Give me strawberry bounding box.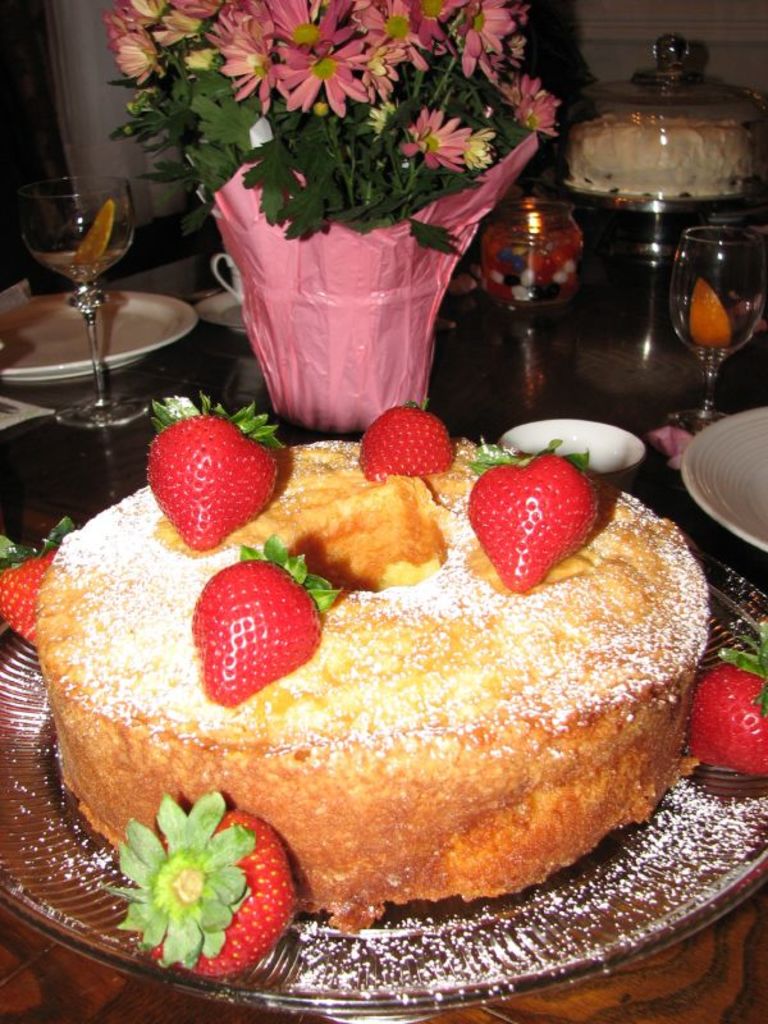
box(353, 388, 462, 484).
